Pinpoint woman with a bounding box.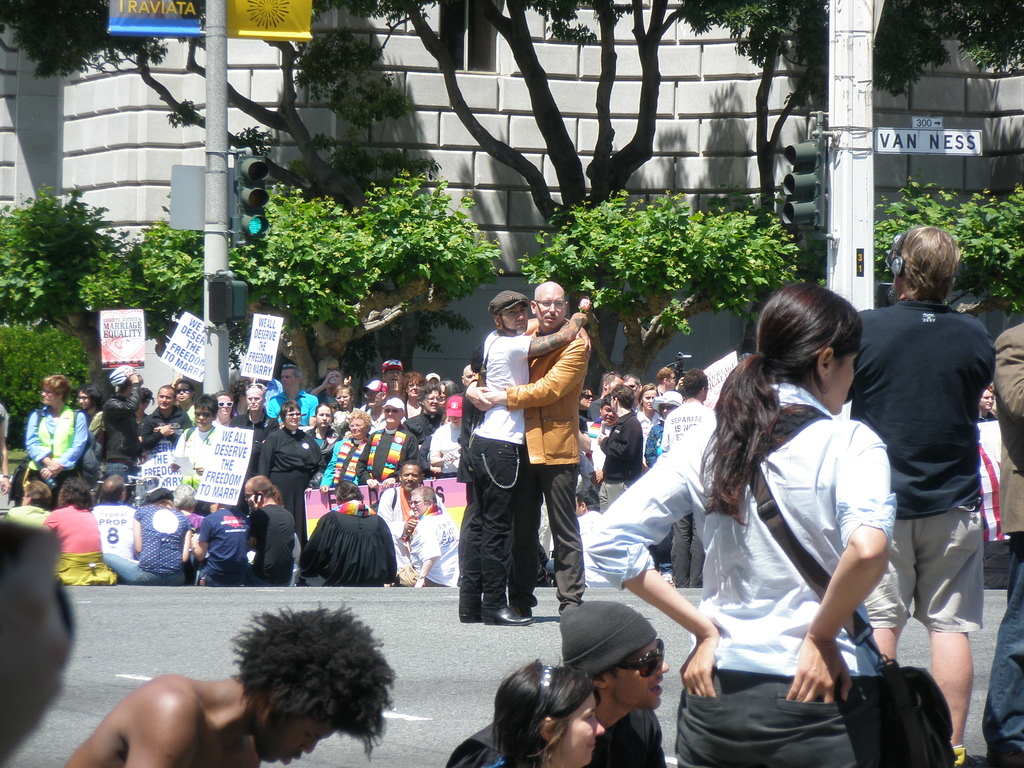
257 399 325 540.
